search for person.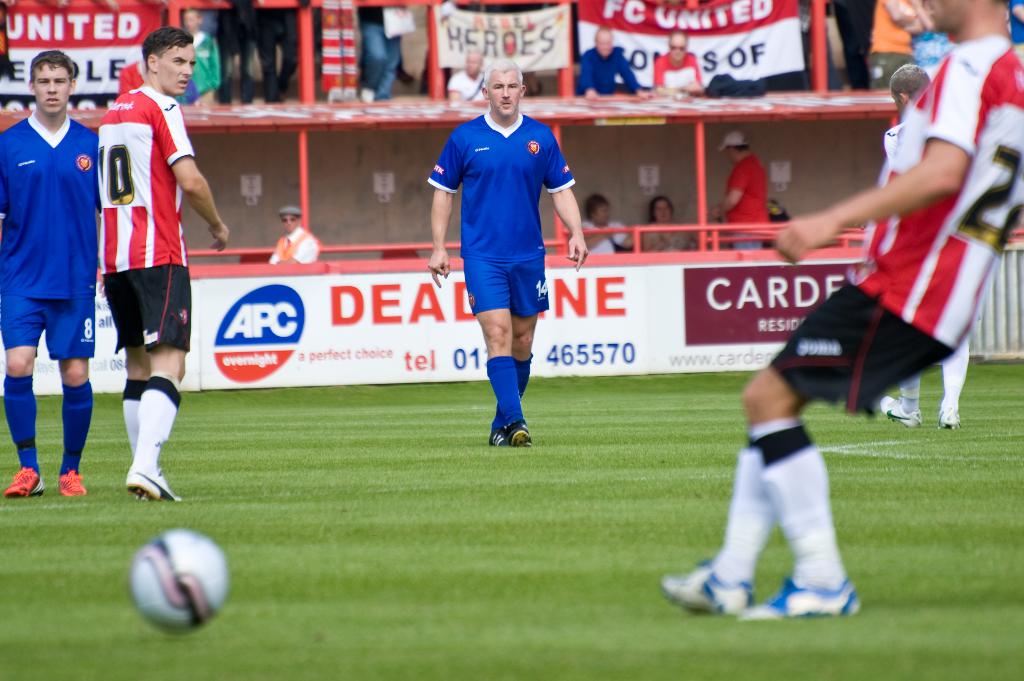
Found at <bbox>443, 45, 486, 100</bbox>.
